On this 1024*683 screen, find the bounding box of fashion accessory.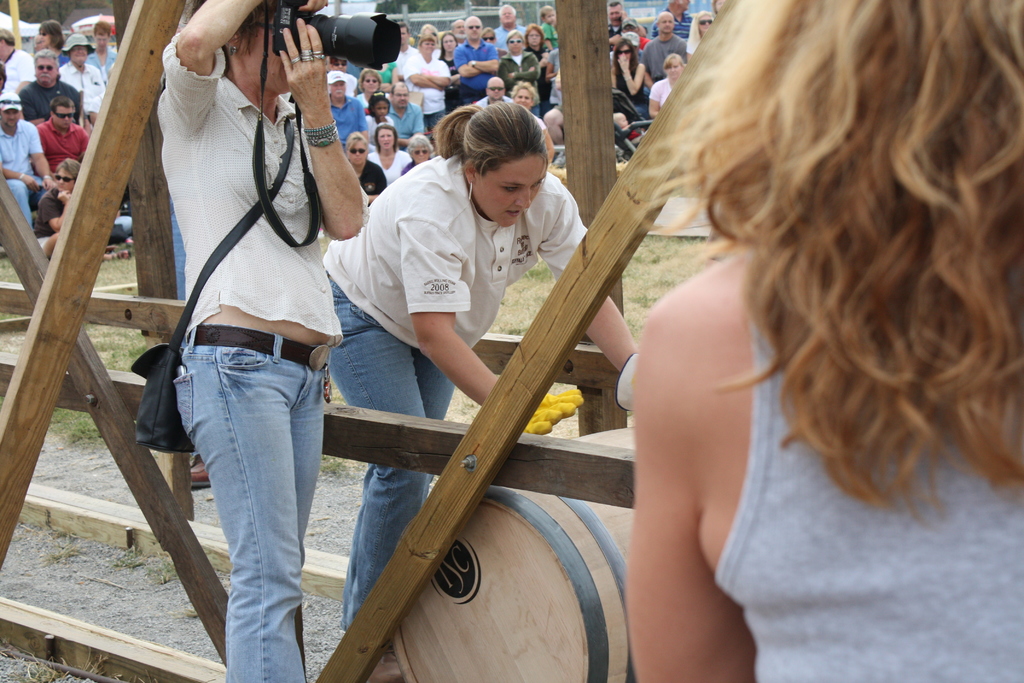
Bounding box: 302 47 314 63.
